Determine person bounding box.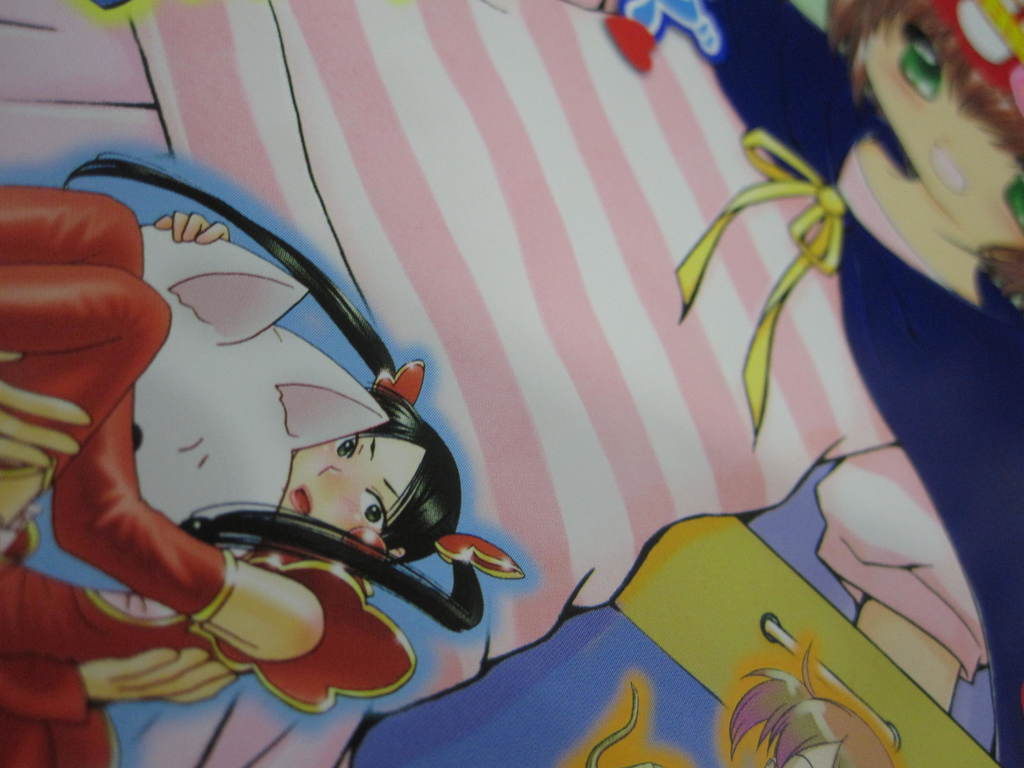
Determined: bbox=(10, 196, 485, 751).
